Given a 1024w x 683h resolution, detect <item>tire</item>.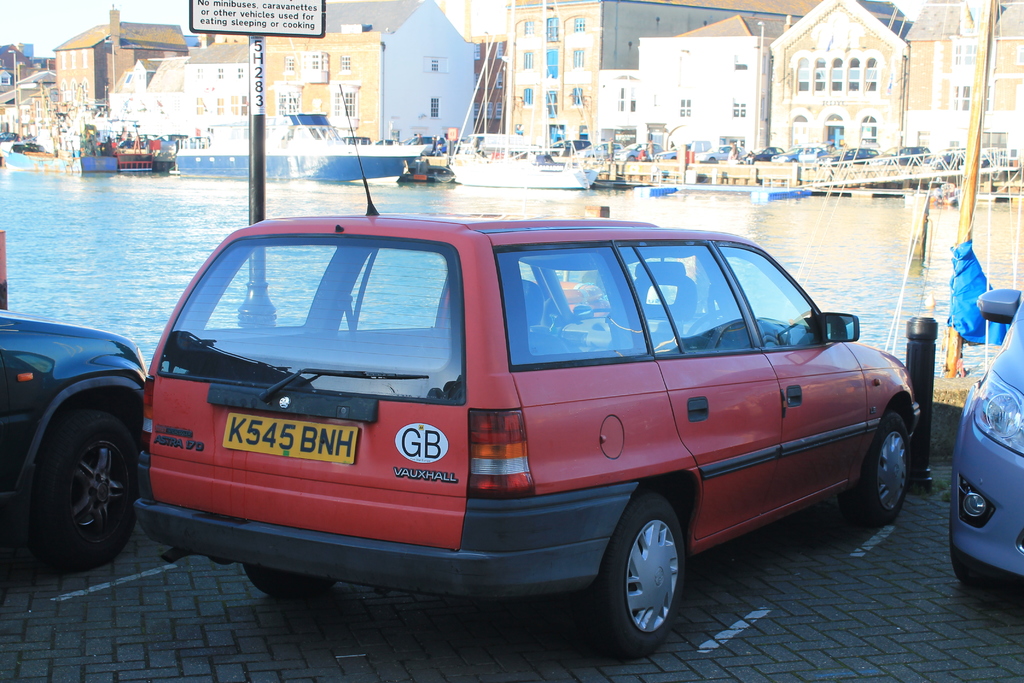
detection(671, 152, 678, 162).
